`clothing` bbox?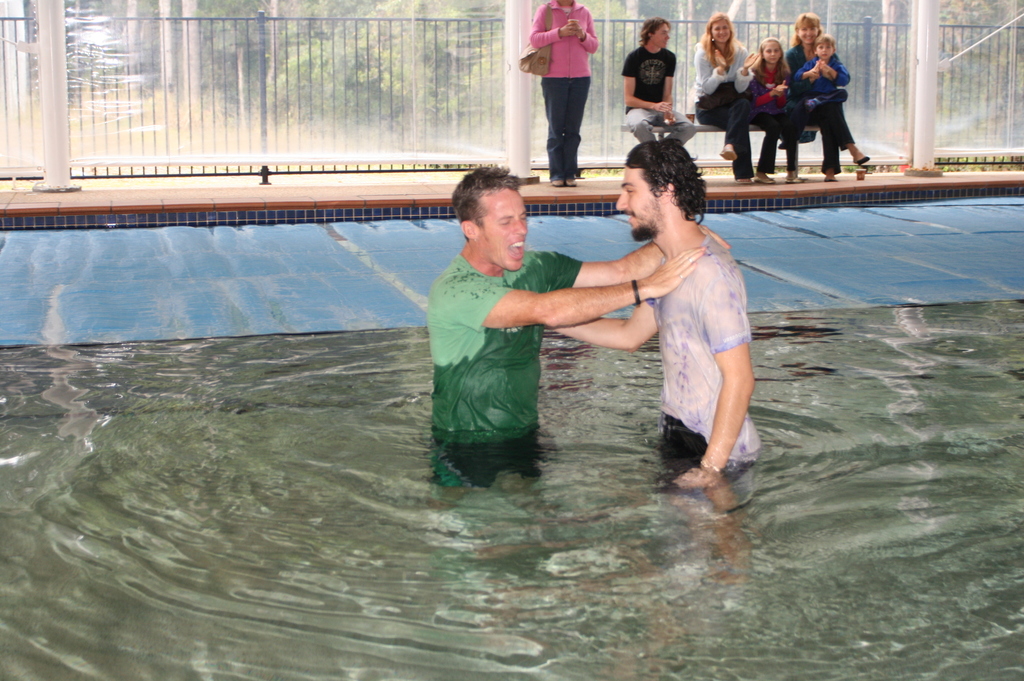
pyautogui.locateOnScreen(430, 215, 564, 461)
